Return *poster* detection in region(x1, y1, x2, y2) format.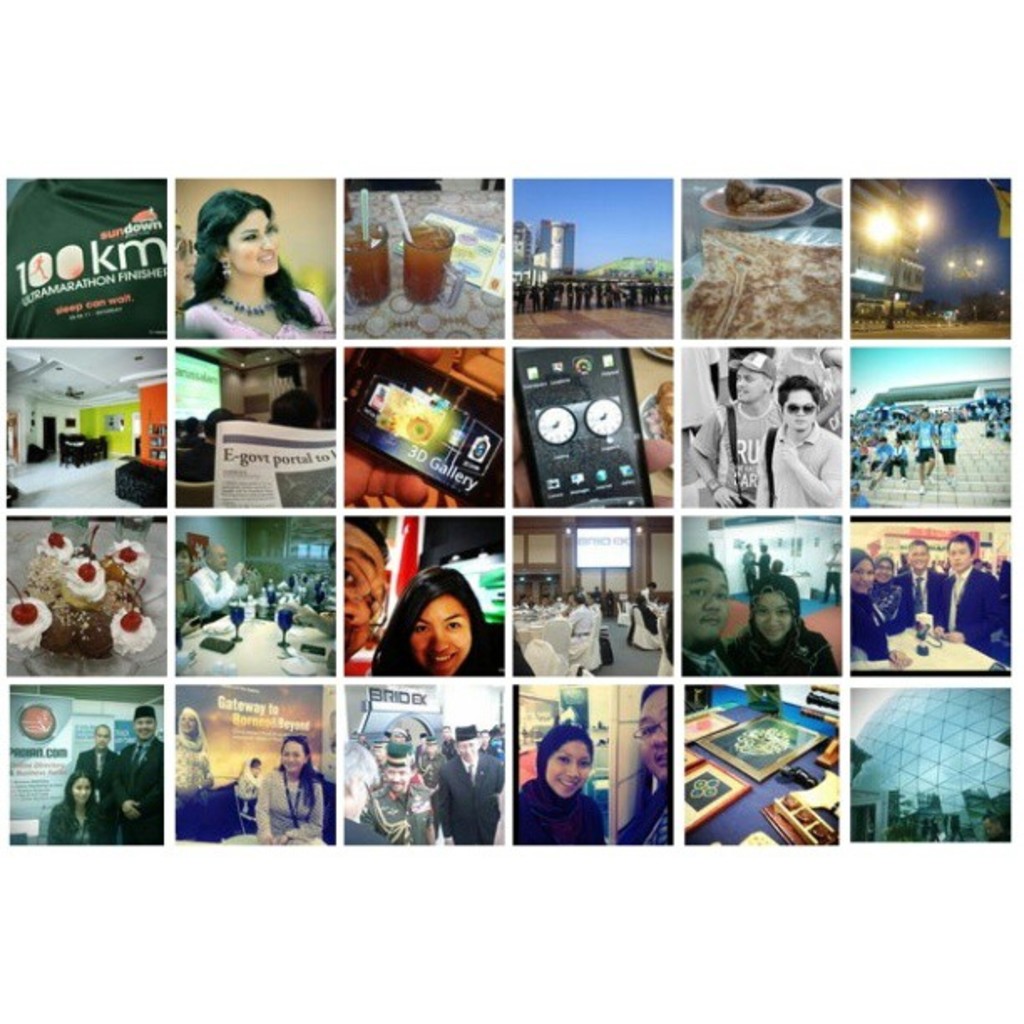
region(341, 683, 510, 842).
